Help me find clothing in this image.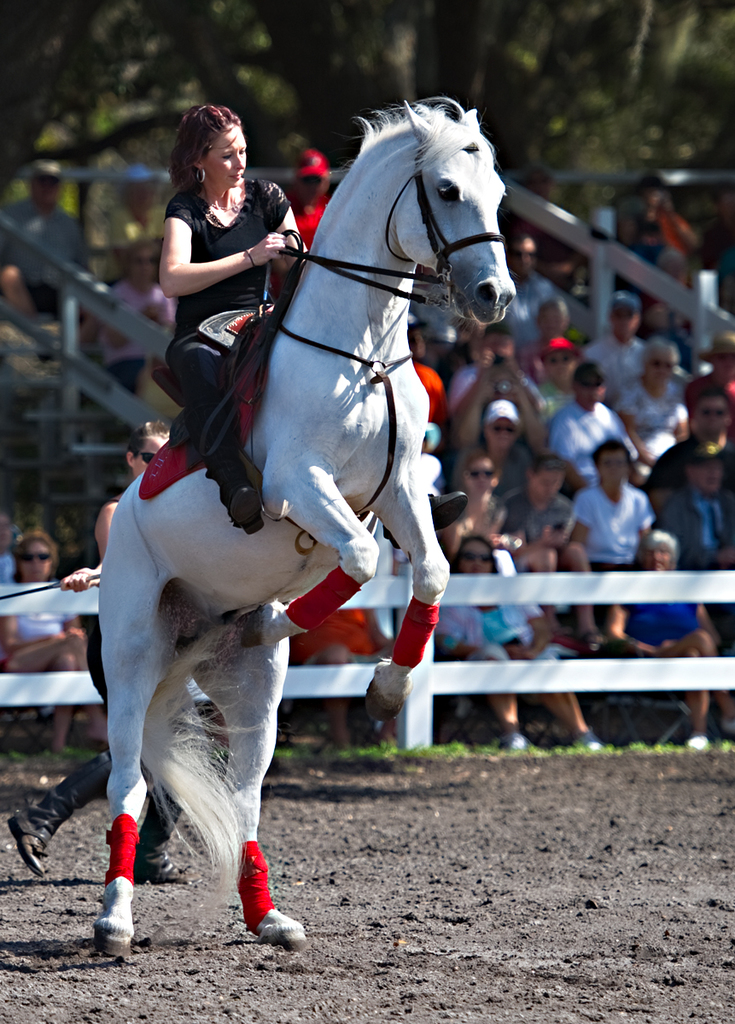
Found it: x1=585 y1=332 x2=643 y2=413.
